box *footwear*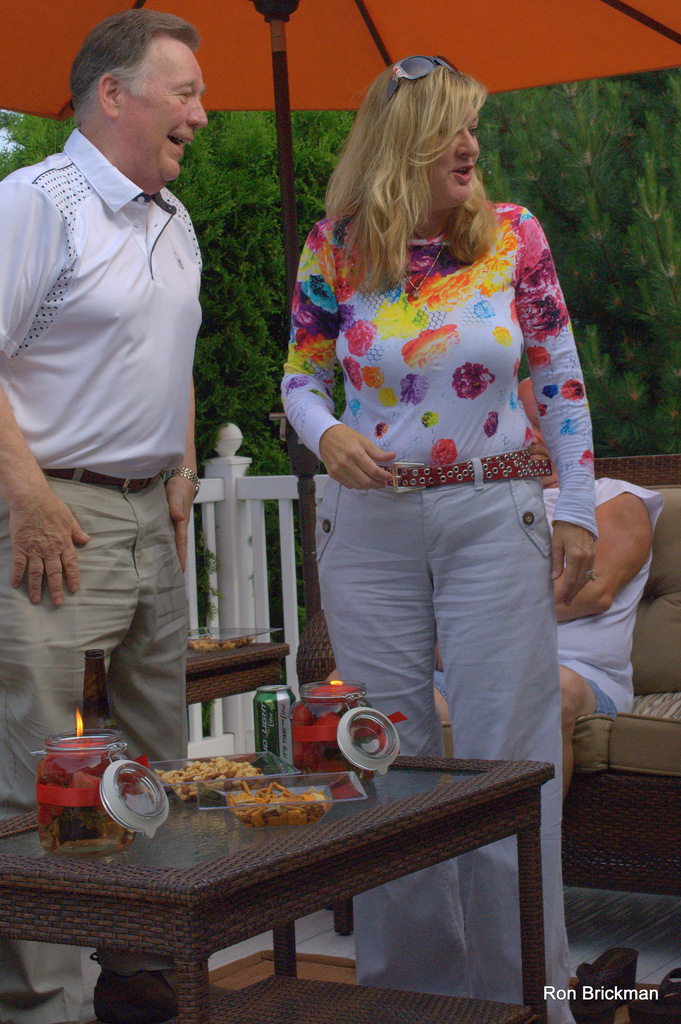
570,943,640,1023
